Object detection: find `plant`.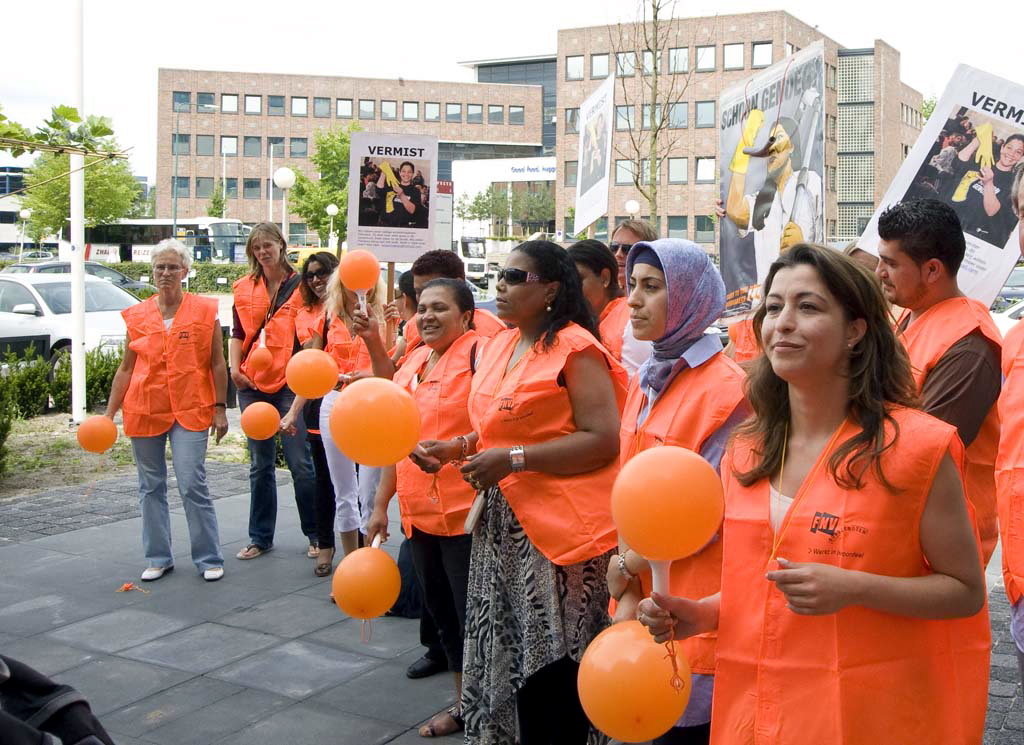
detection(0, 255, 17, 271).
